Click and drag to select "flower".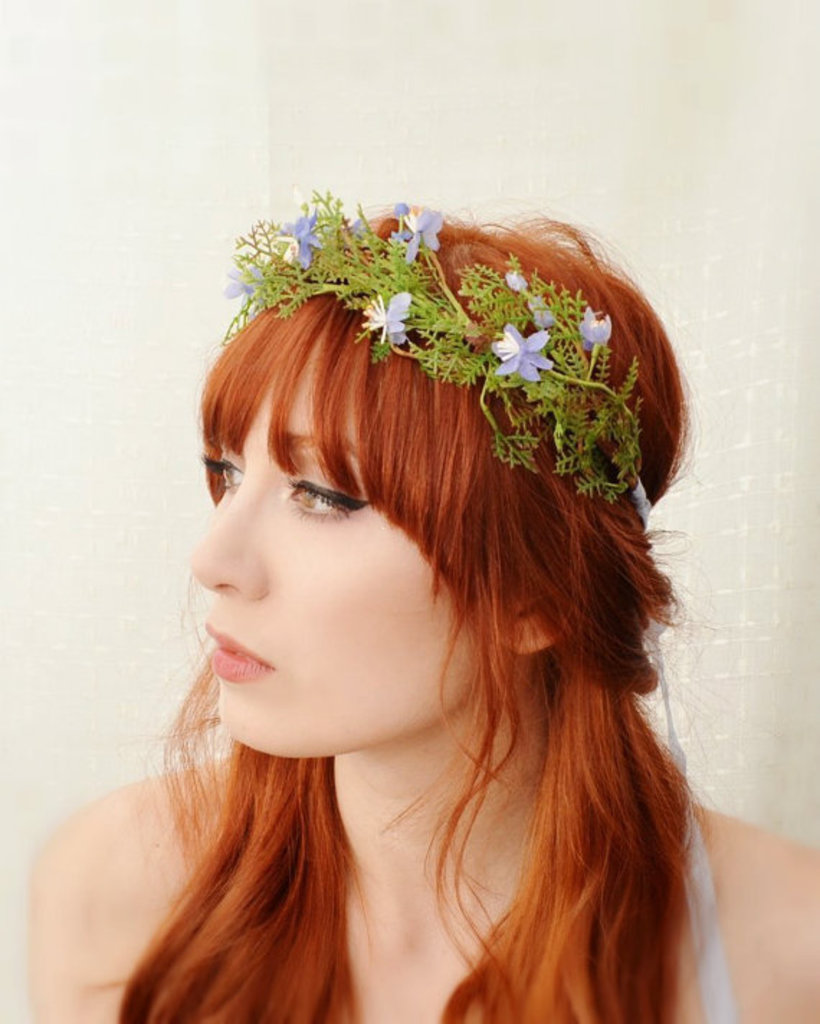
Selection: 404 207 446 257.
